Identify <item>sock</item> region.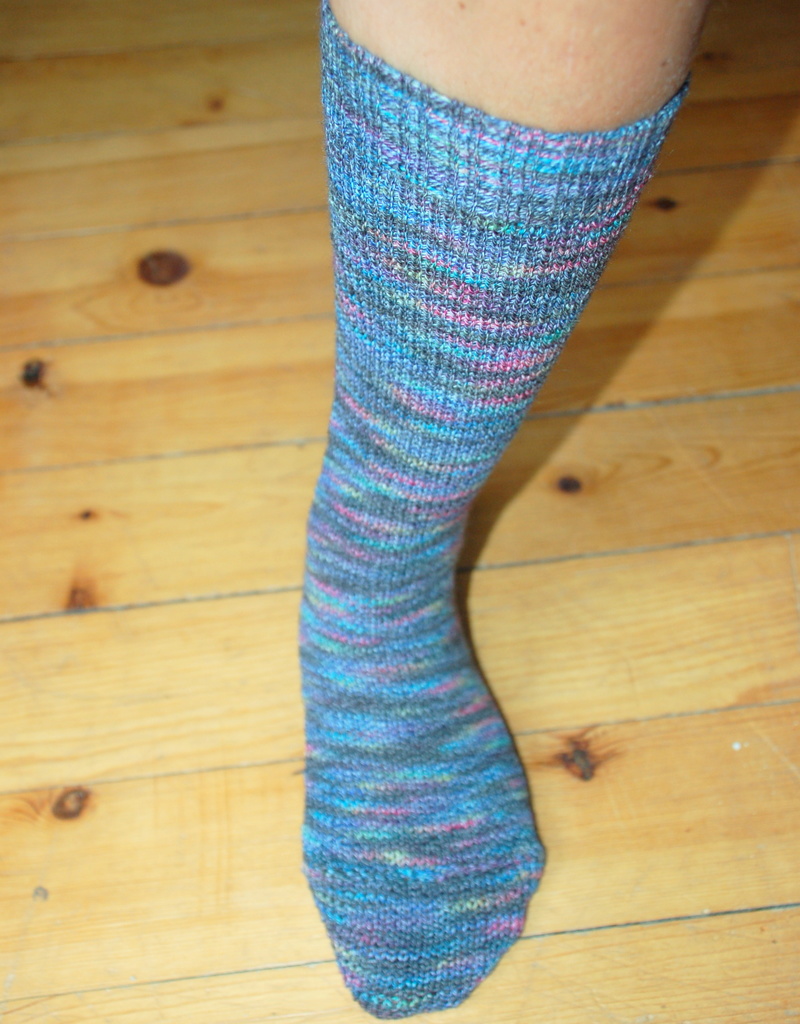
Region: box(297, 0, 691, 1021).
